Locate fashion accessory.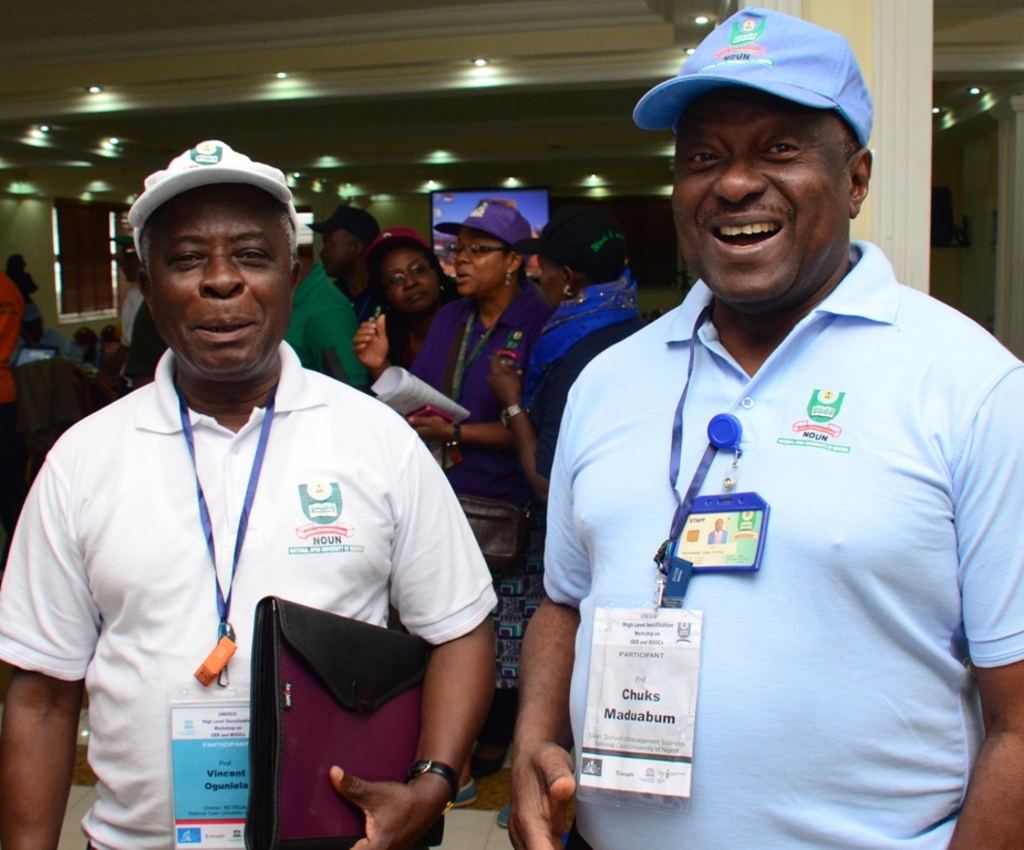
Bounding box: 121/136/298/262.
